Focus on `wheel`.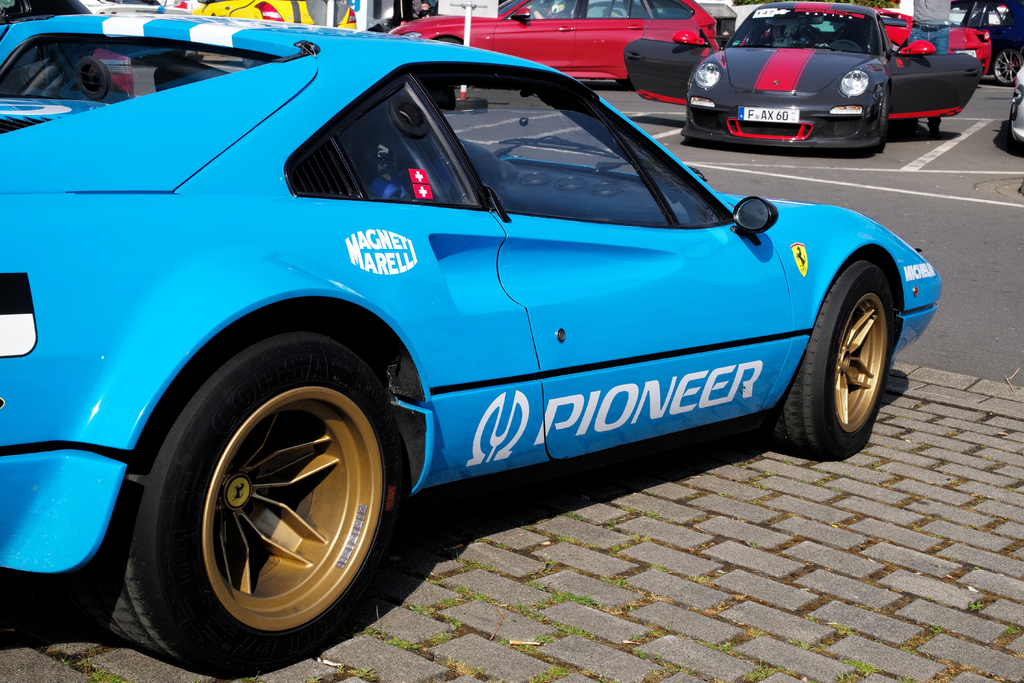
Focused at left=436, top=37, right=461, bottom=45.
